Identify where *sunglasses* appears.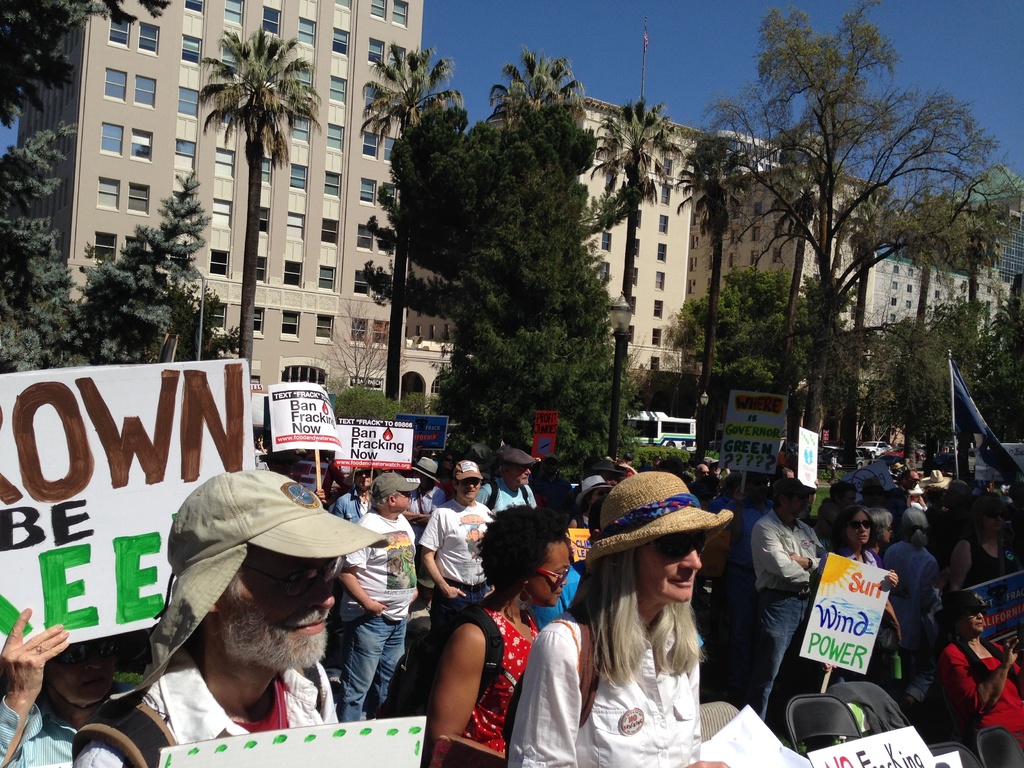
Appears at 850,522,873,527.
